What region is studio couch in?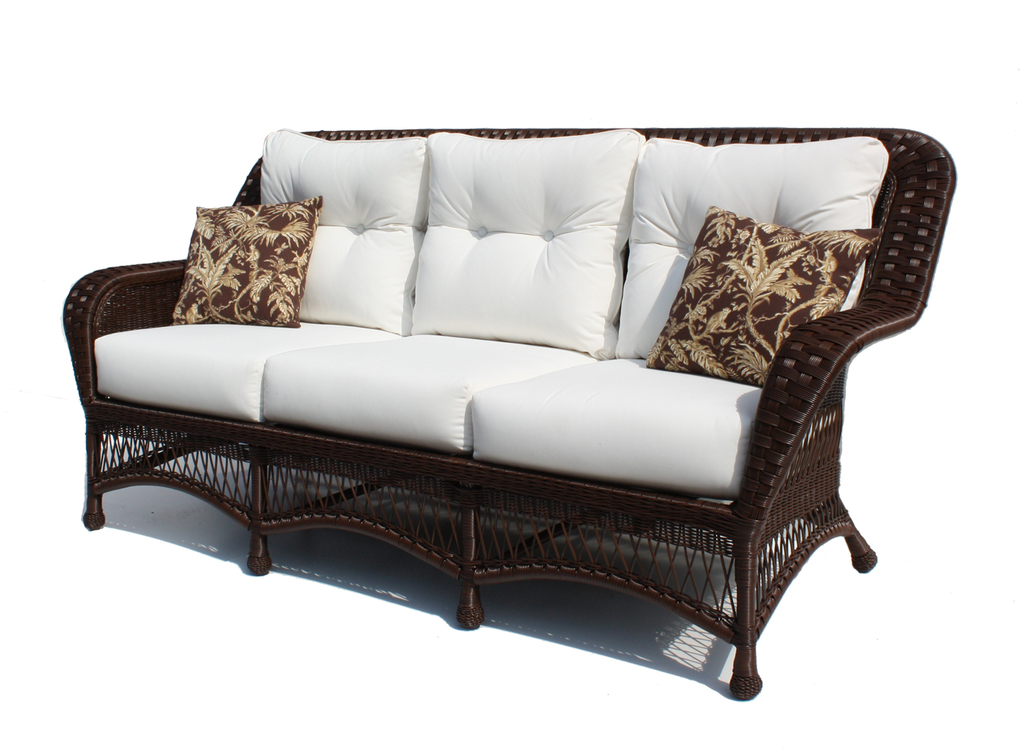
59,124,957,704.
